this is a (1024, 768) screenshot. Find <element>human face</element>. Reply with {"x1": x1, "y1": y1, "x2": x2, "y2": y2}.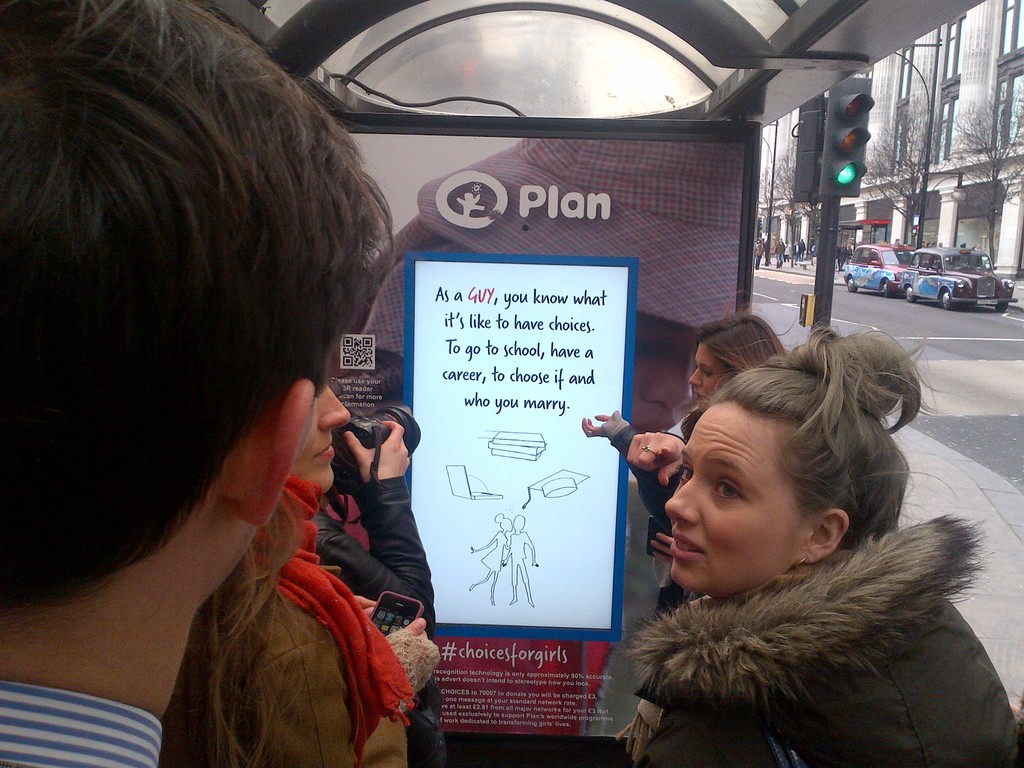
{"x1": 289, "y1": 386, "x2": 353, "y2": 490}.
